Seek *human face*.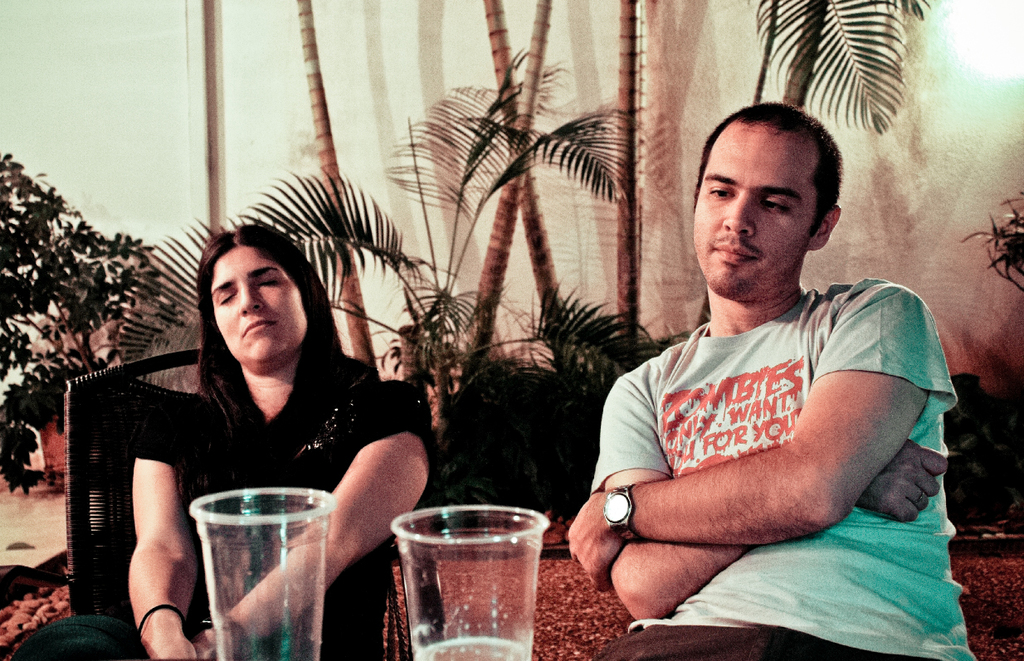
crop(692, 126, 815, 295).
